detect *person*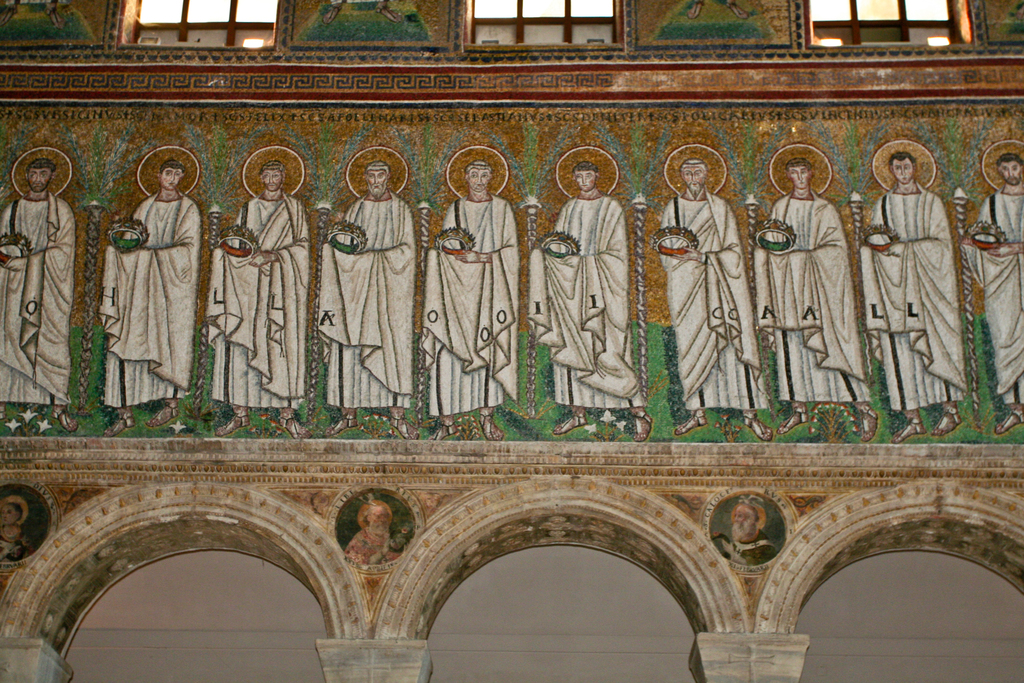
{"x1": 203, "y1": 164, "x2": 313, "y2": 440}
